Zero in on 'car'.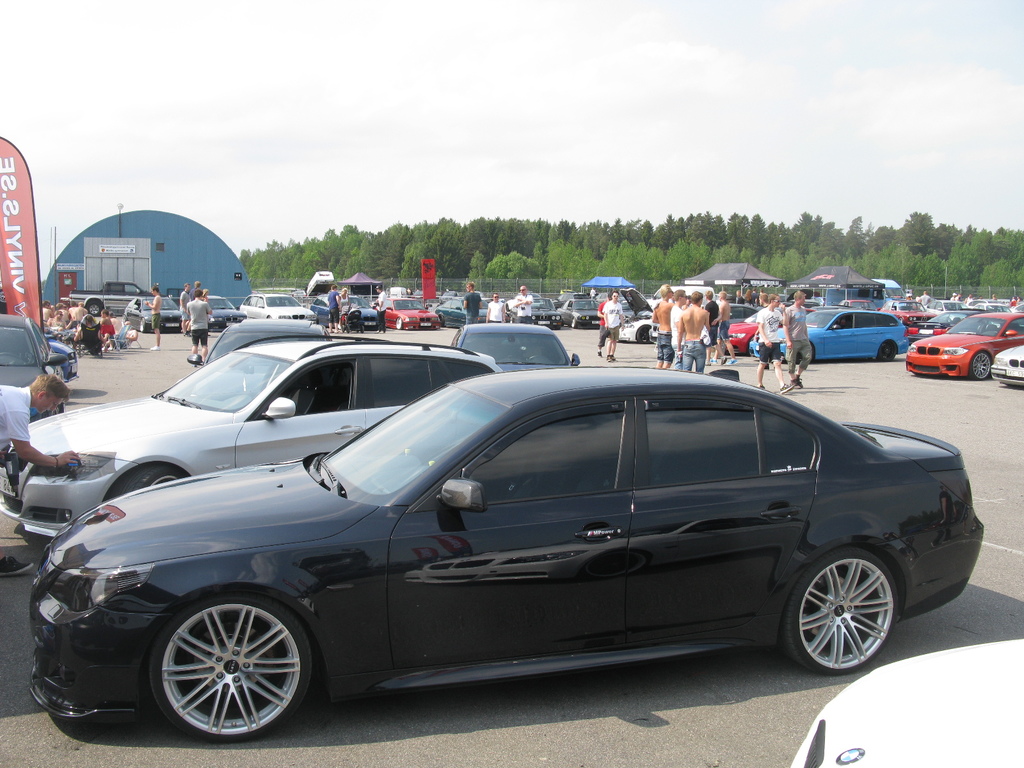
Zeroed in: <box>721,301,758,324</box>.
